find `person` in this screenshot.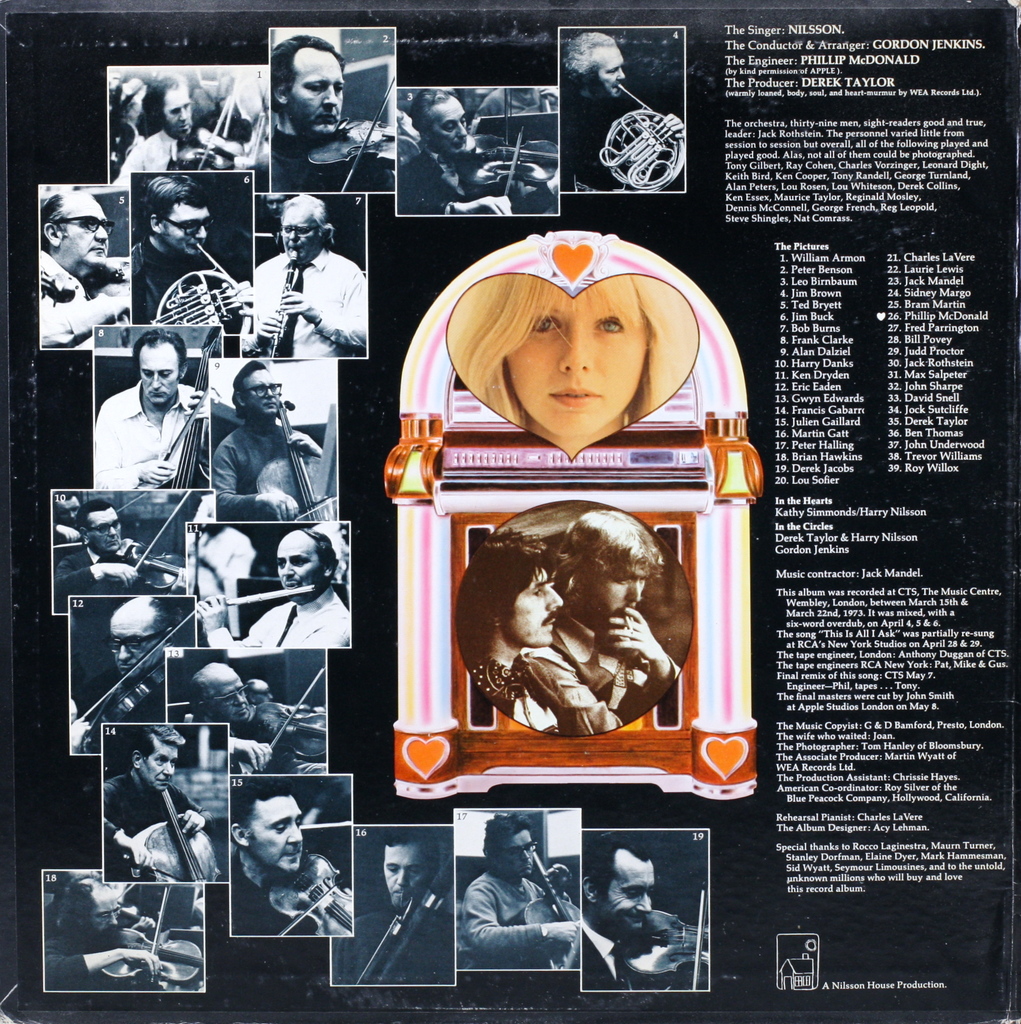
The bounding box for `person` is 581/830/711/989.
